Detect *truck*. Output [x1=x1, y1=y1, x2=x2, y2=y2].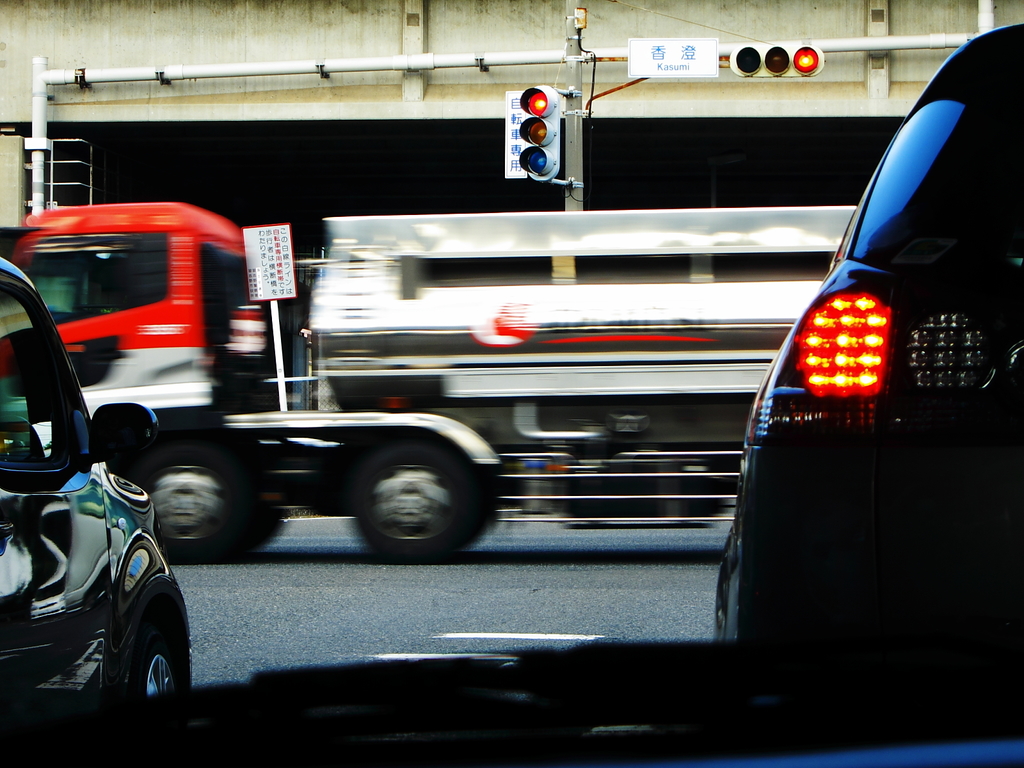
[x1=0, y1=198, x2=858, y2=562].
